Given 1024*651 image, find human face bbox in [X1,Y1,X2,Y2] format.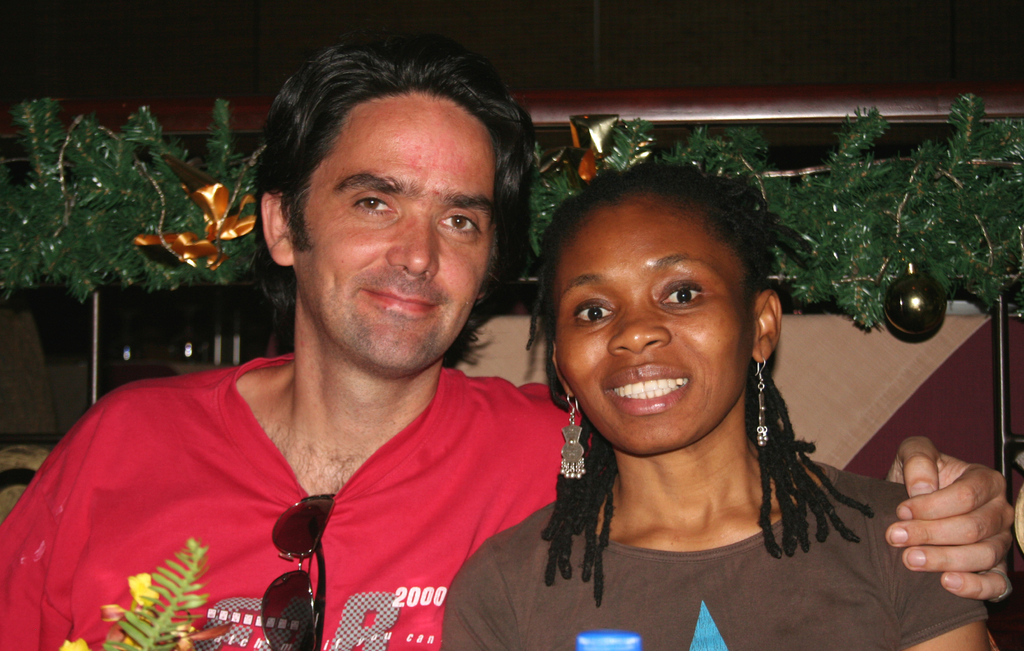
[556,188,754,460].
